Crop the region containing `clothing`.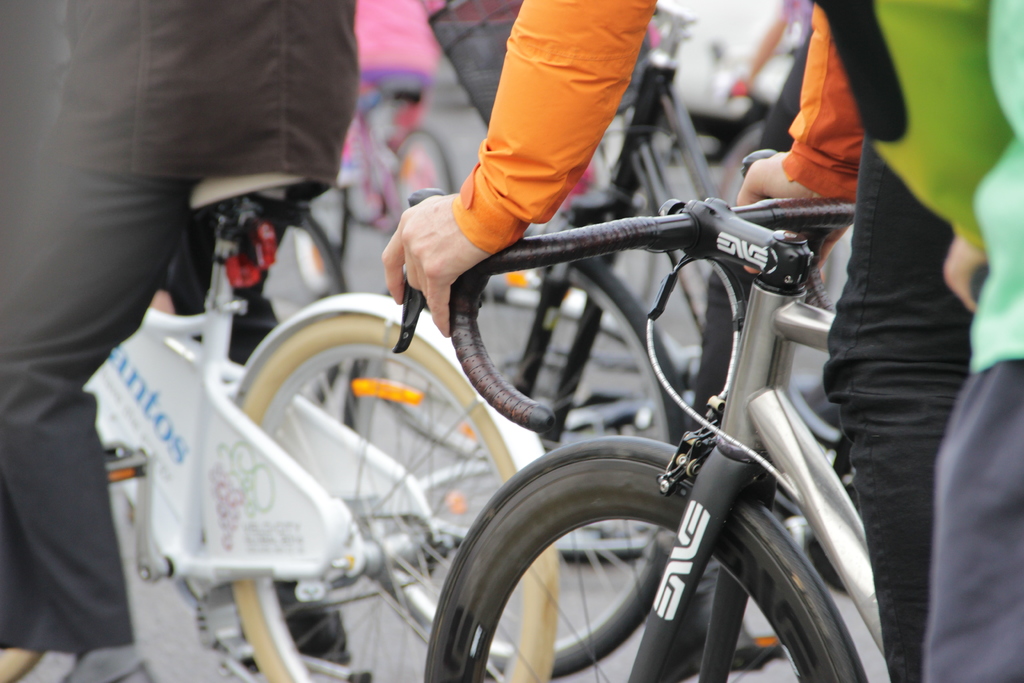
Crop region: box=[923, 0, 1023, 682].
